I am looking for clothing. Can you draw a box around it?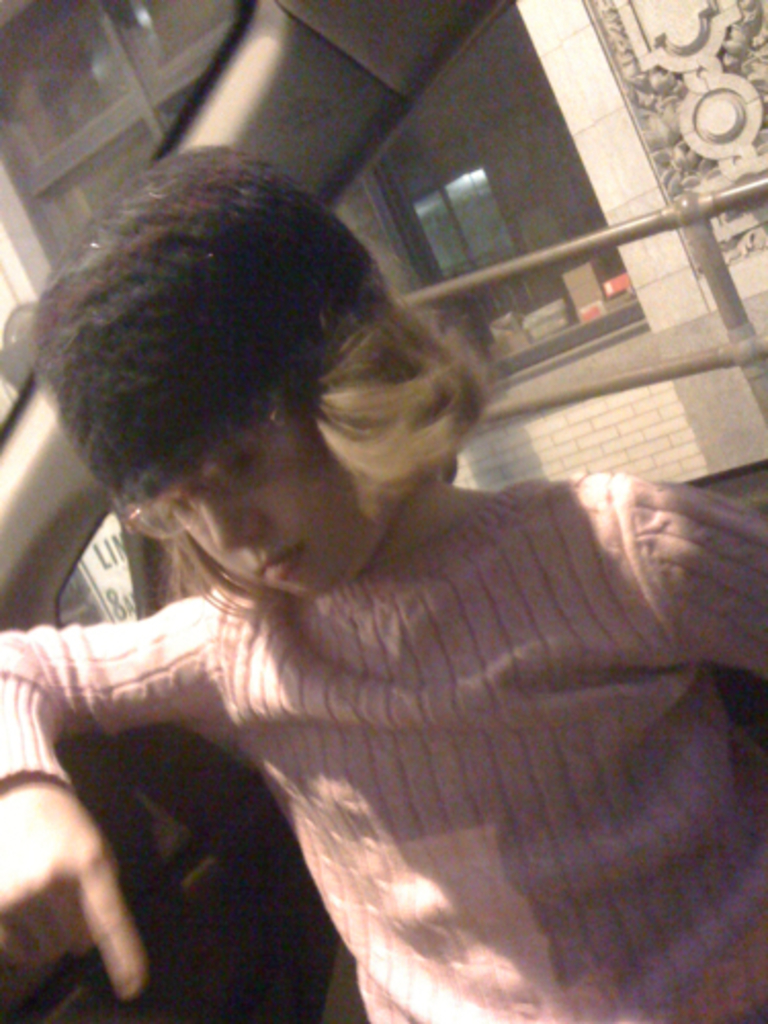
Sure, the bounding box is 0,457,766,1022.
